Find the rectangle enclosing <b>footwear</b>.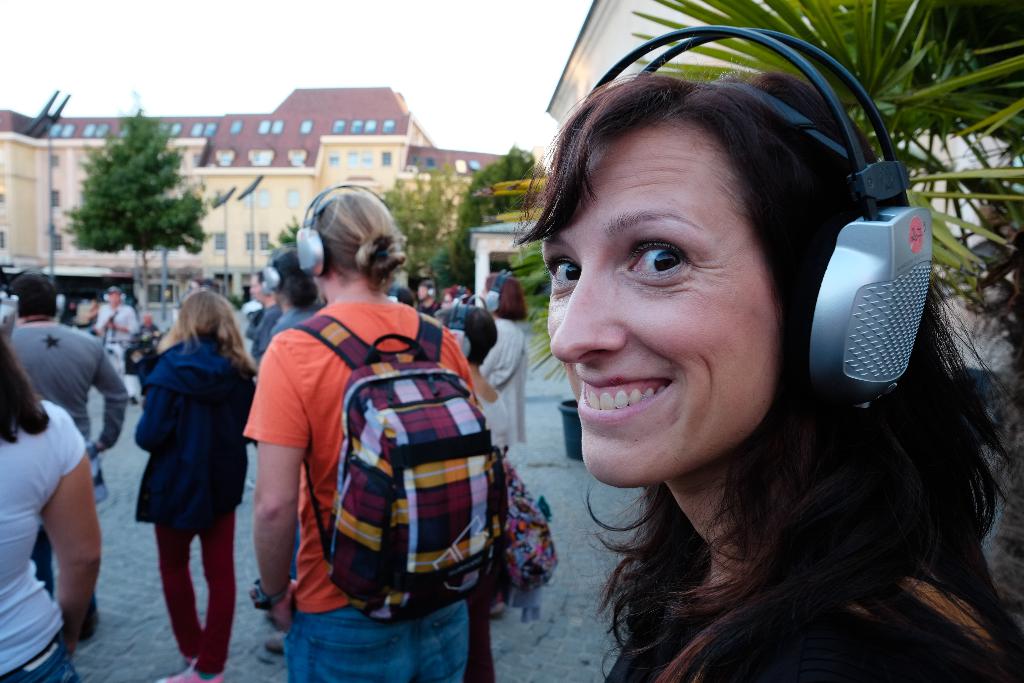
crop(254, 630, 301, 661).
